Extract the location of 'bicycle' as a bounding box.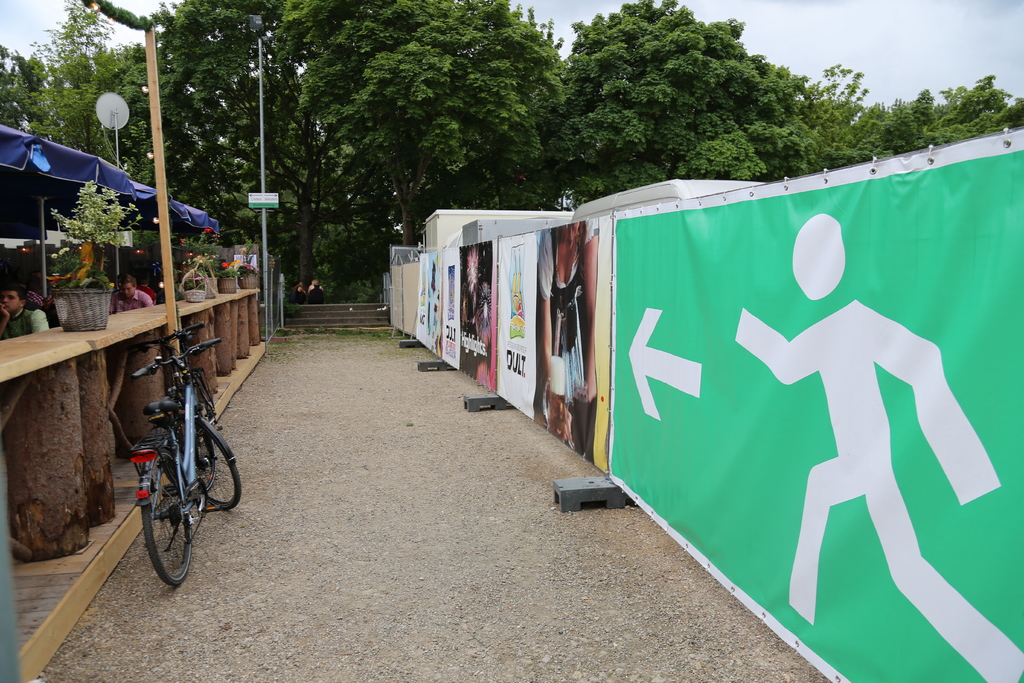
(left=121, top=323, right=218, bottom=506).
